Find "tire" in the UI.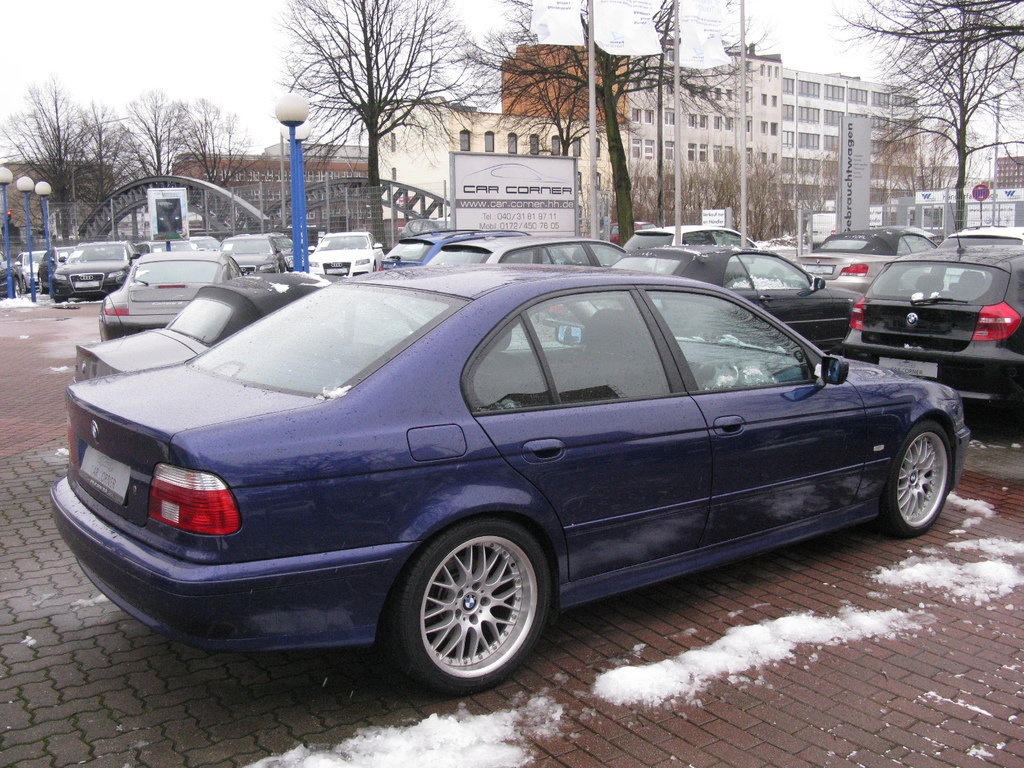
UI element at detection(20, 276, 27, 294).
